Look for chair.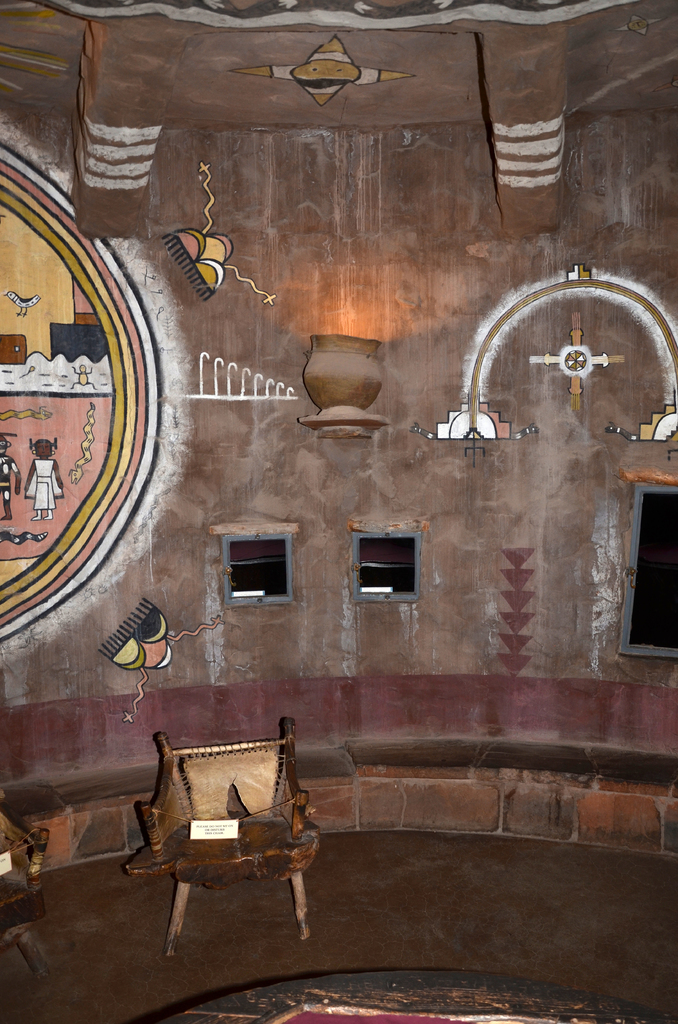
Found: [left=0, top=798, right=49, bottom=973].
